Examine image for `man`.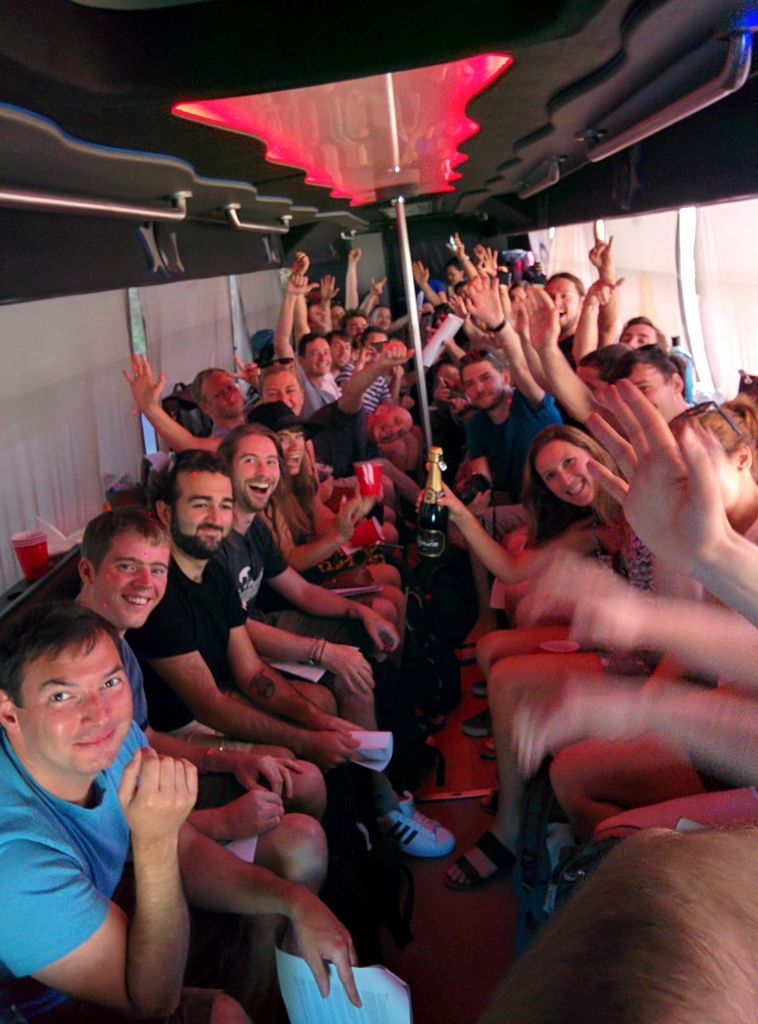
Examination result: select_region(266, 281, 346, 410).
